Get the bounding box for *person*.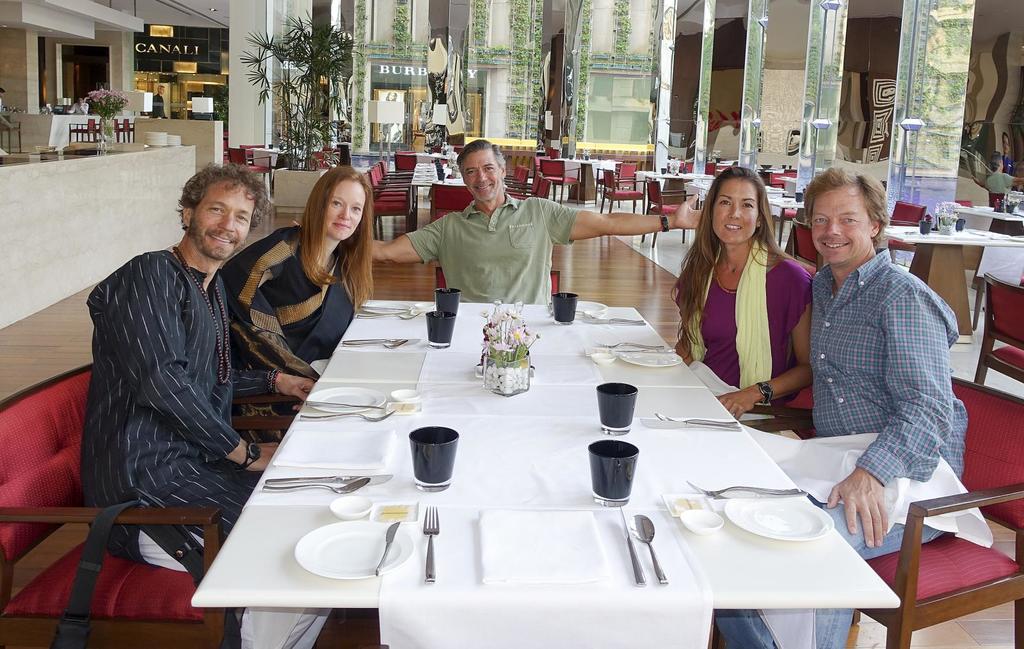
crop(755, 163, 970, 648).
